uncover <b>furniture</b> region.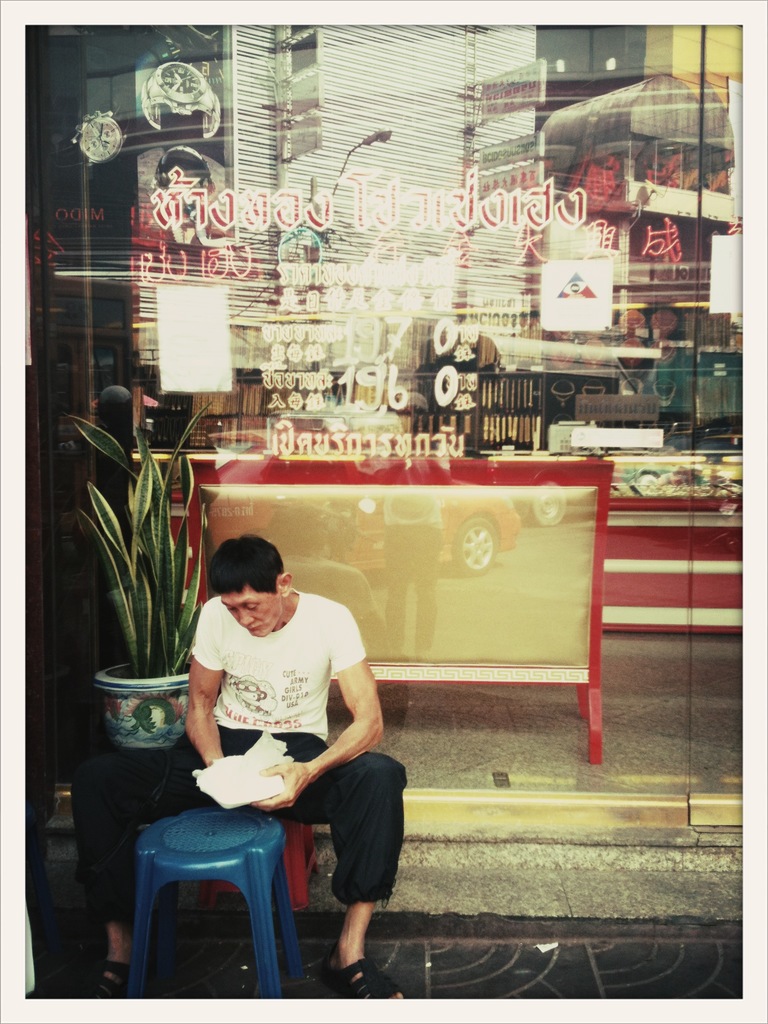
Uncovered: bbox=(198, 817, 321, 909).
